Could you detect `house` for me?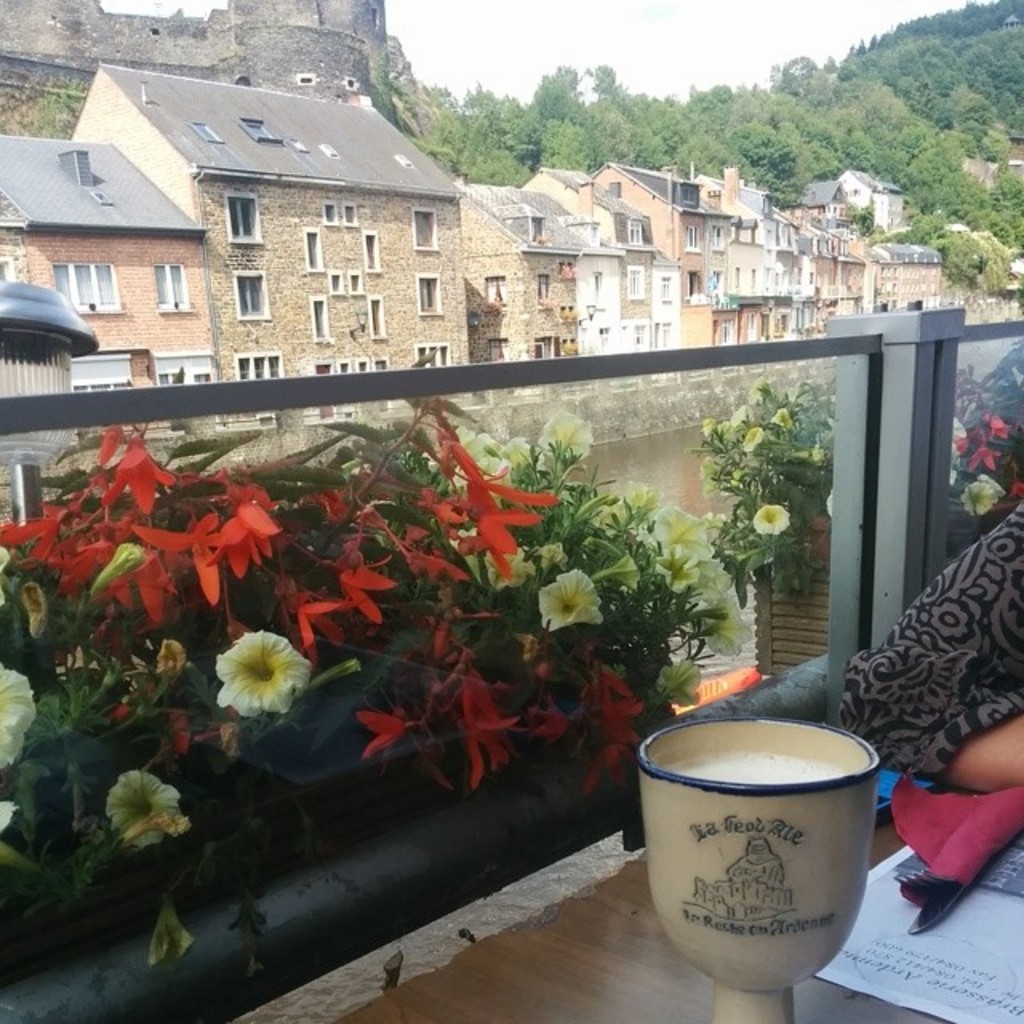
Detection result: pyautogui.locateOnScreen(464, 182, 574, 365).
